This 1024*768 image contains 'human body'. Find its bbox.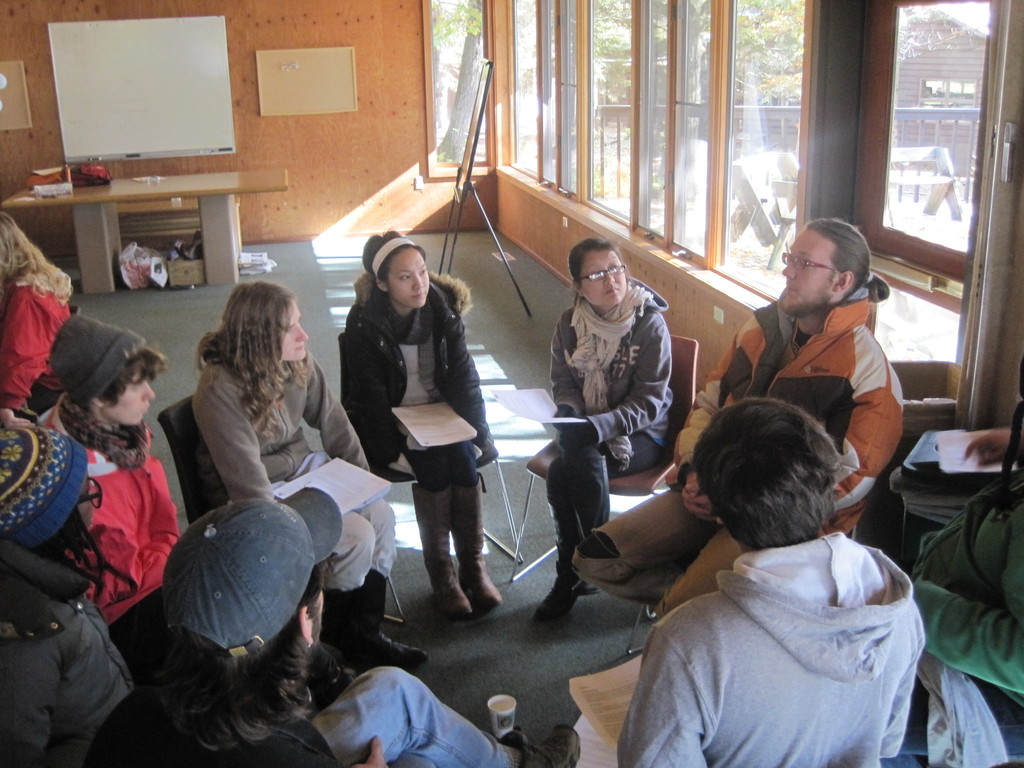
bbox=[188, 271, 399, 684].
